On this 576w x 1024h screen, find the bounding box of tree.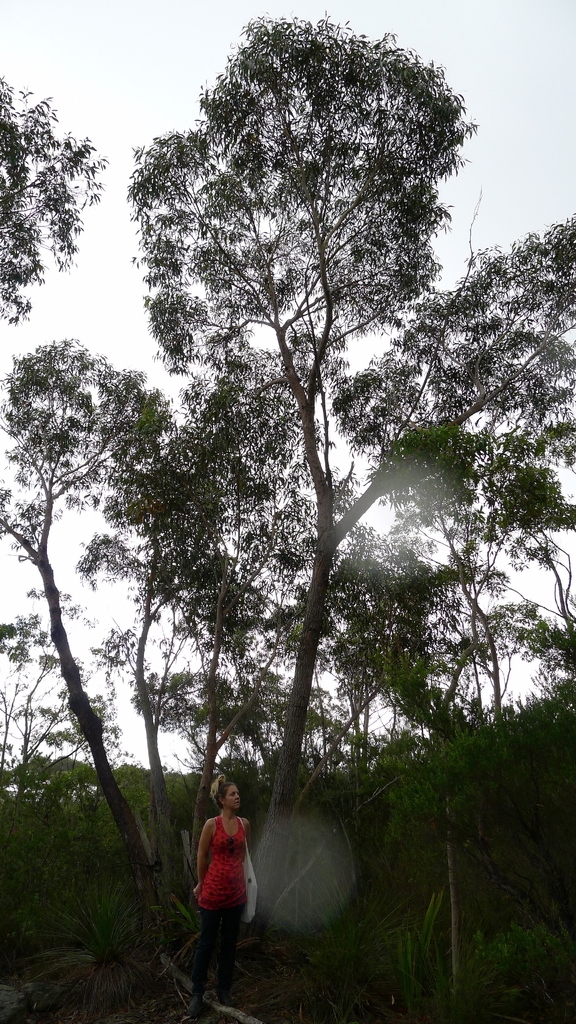
Bounding box: BBox(71, 23, 525, 913).
